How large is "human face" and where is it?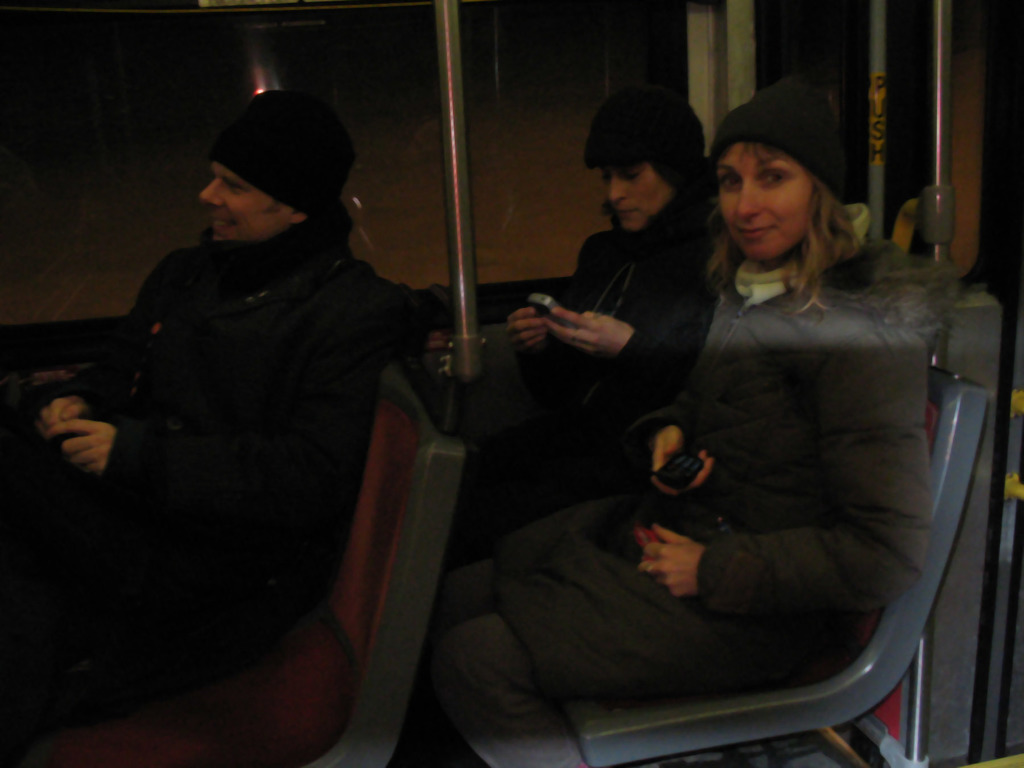
Bounding box: box(719, 147, 817, 260).
